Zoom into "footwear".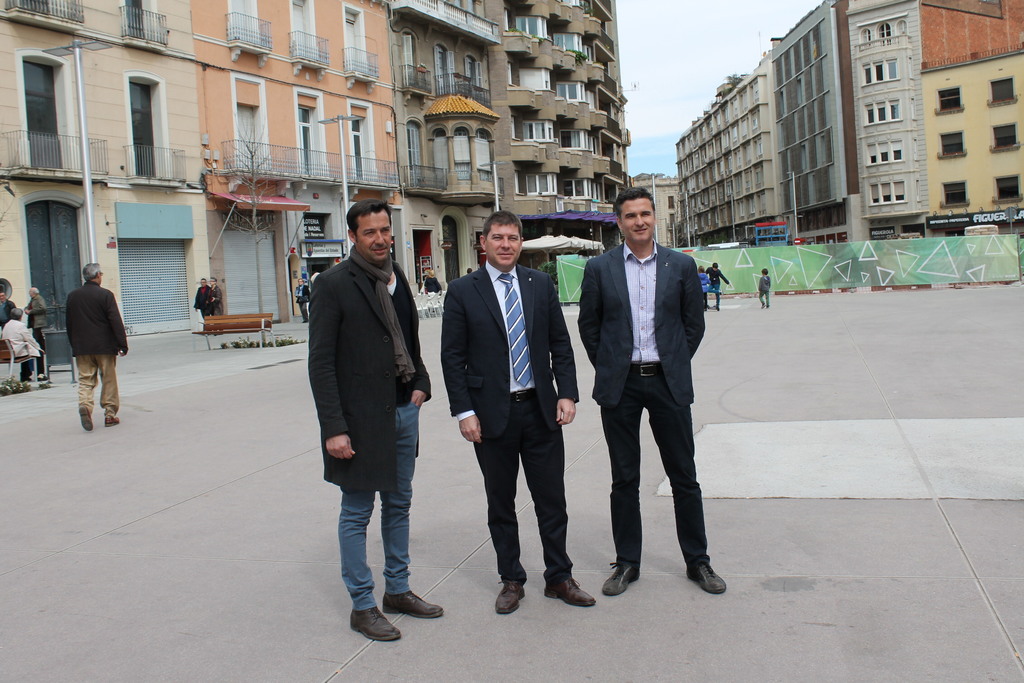
Zoom target: crop(545, 577, 595, 610).
